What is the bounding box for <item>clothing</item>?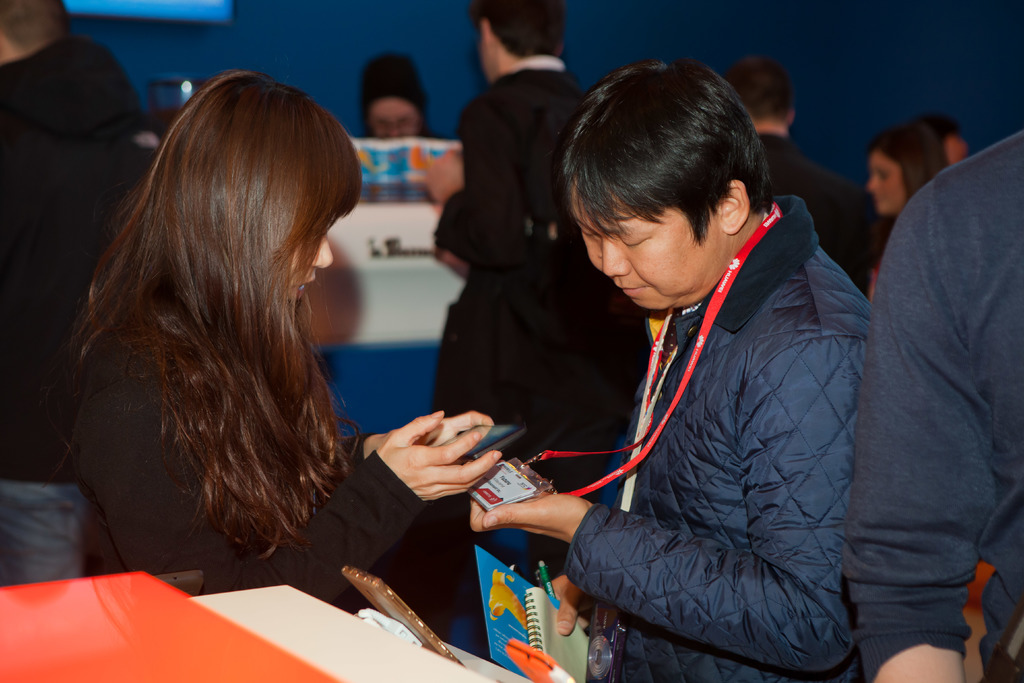
region(78, 273, 448, 624).
